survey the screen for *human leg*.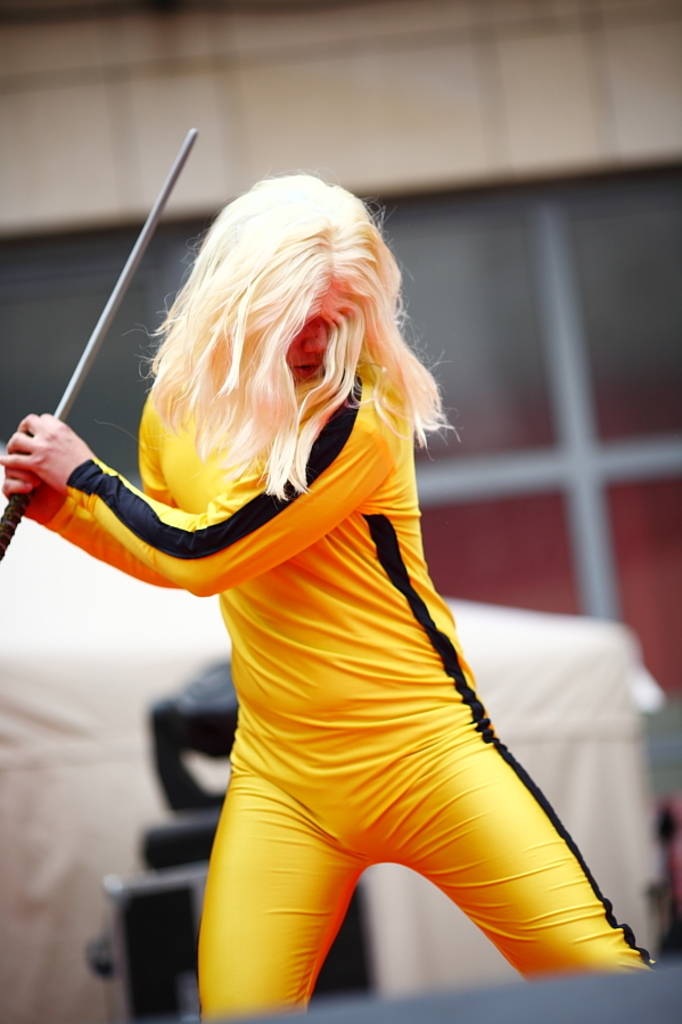
Survey found: [left=187, top=744, right=369, bottom=1018].
